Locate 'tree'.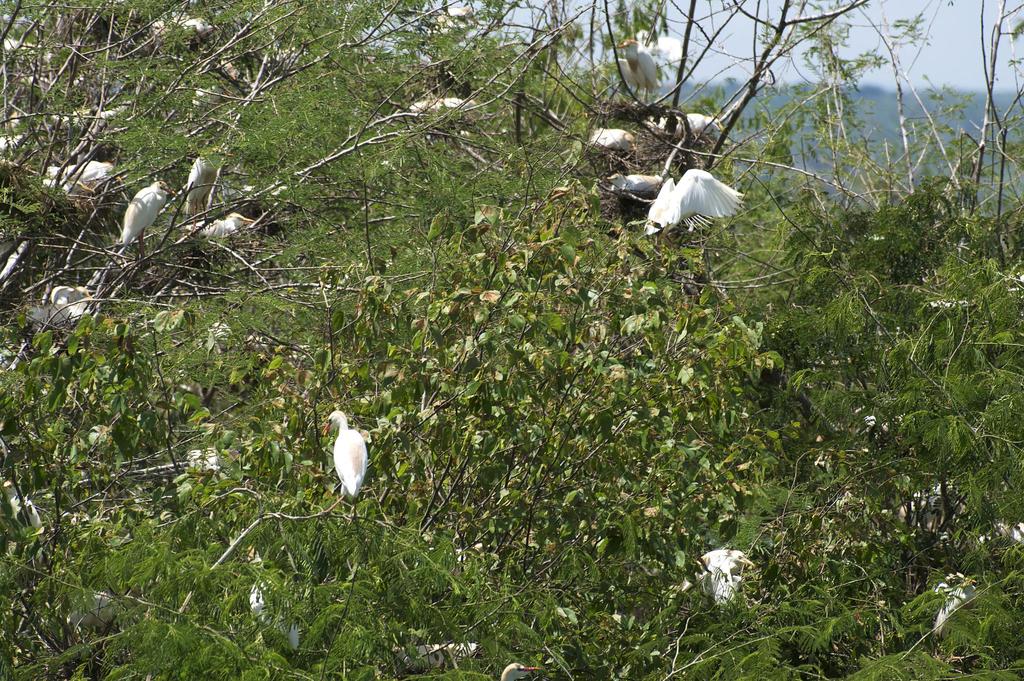
Bounding box: l=2, t=0, r=1023, b=680.
